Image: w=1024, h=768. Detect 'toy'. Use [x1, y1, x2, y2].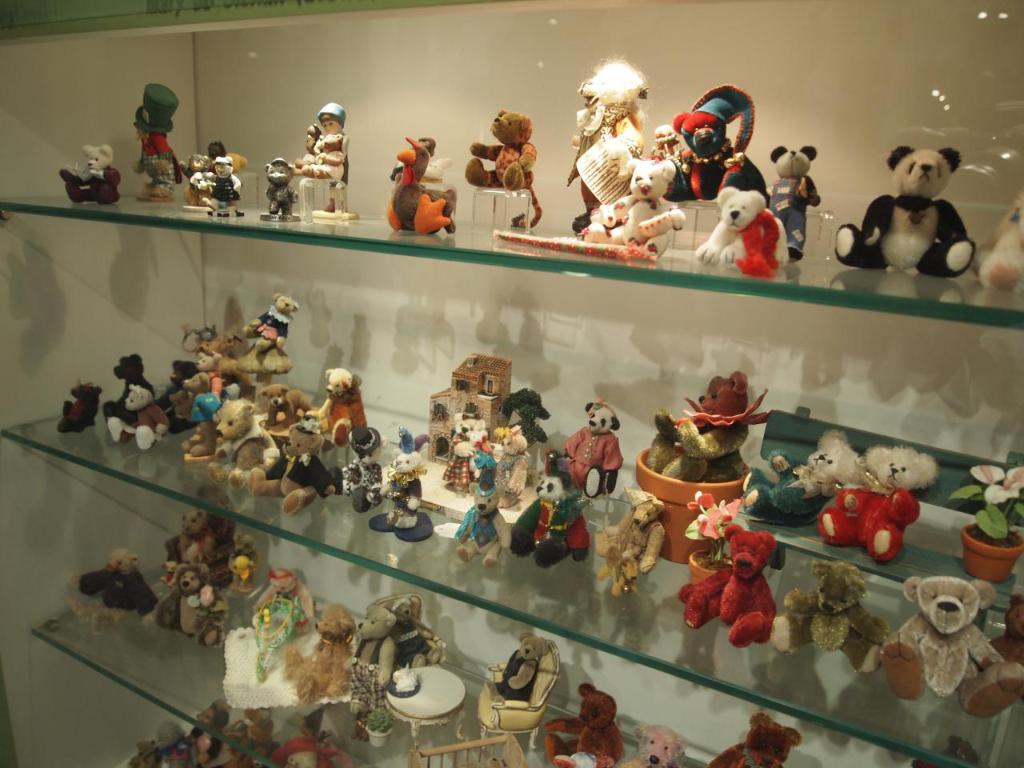
[282, 365, 368, 447].
